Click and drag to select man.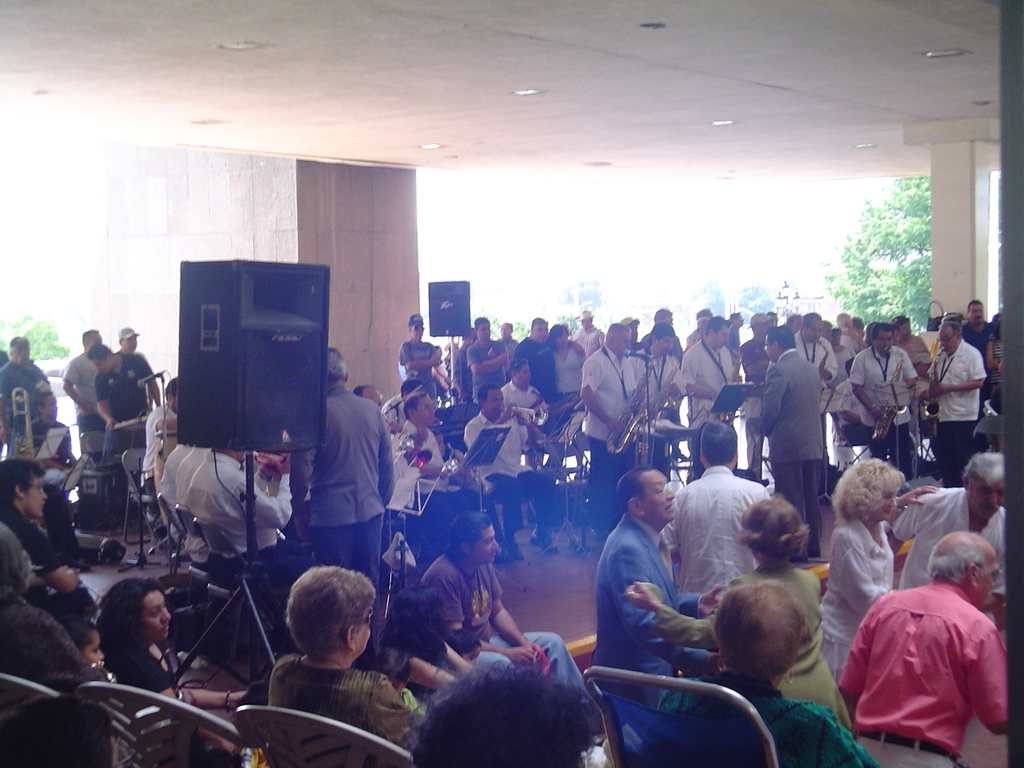
Selection: (x1=352, y1=382, x2=384, y2=410).
